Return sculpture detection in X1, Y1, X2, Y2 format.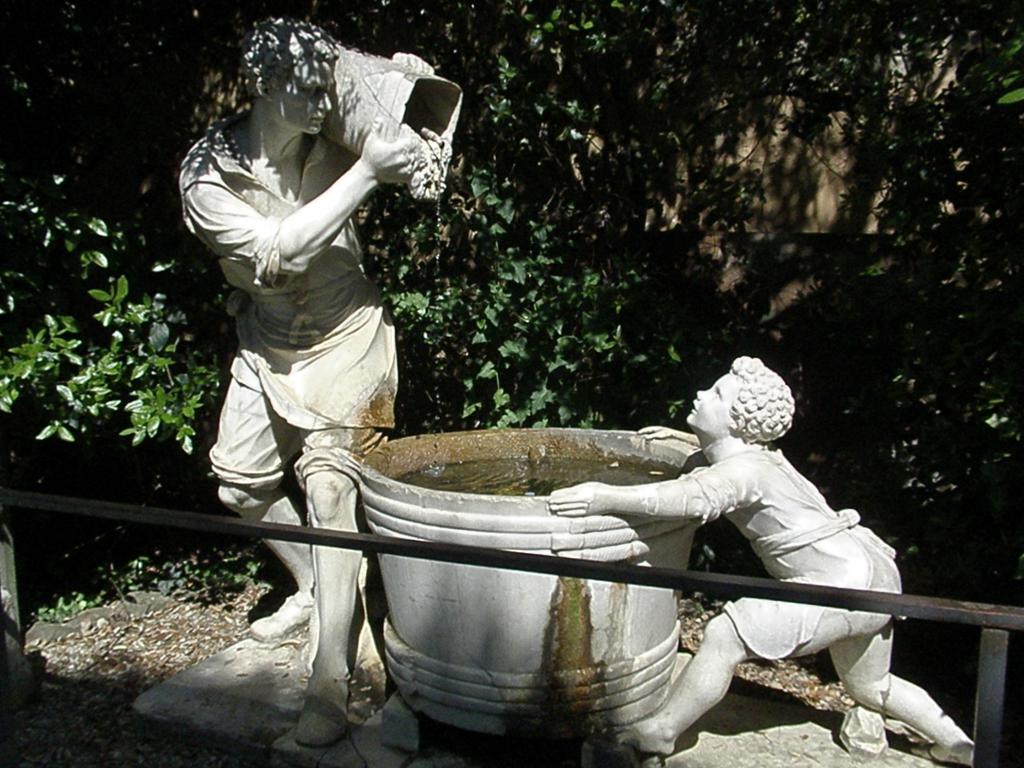
556, 353, 908, 750.
